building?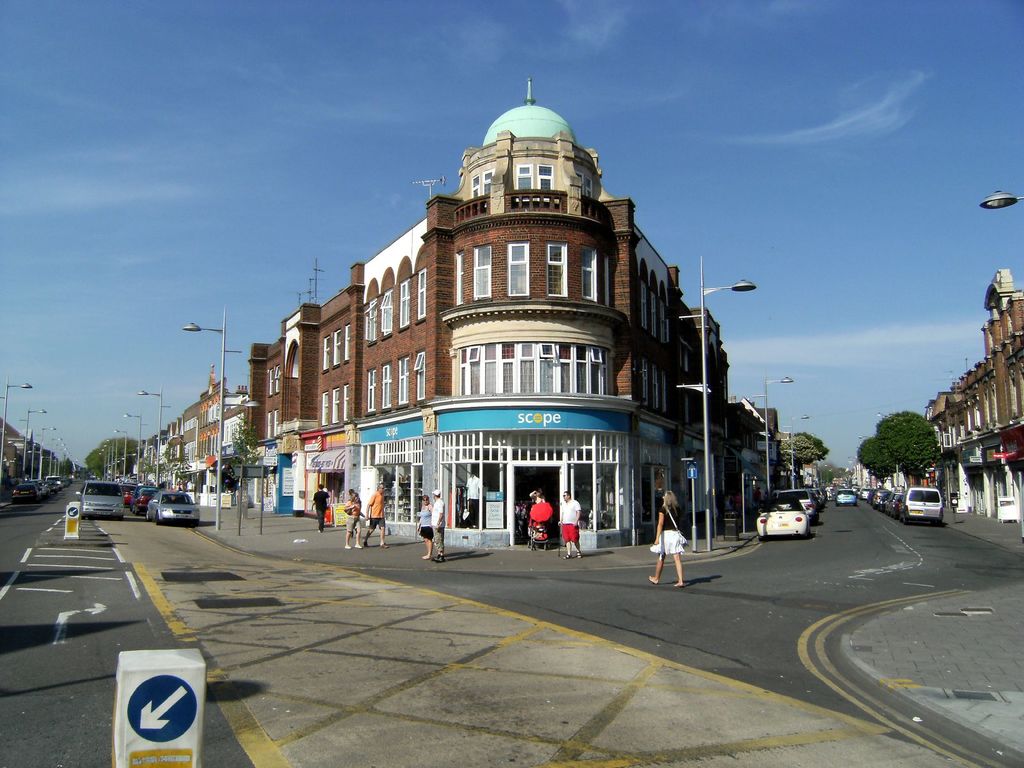
<region>0, 416, 42, 502</region>
